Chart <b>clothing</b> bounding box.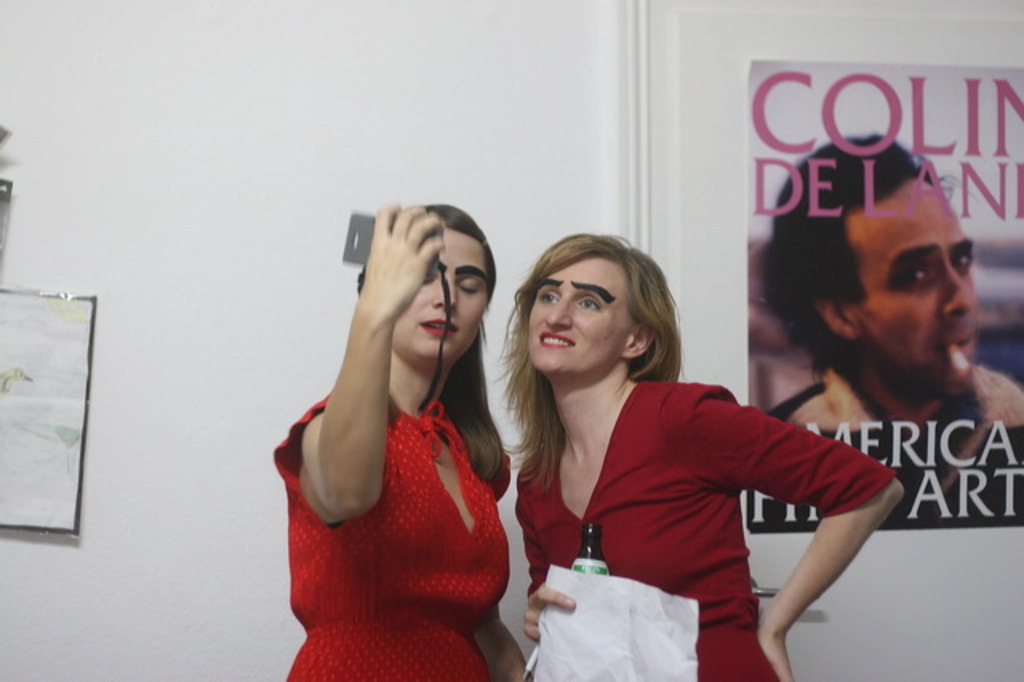
Charted: x1=270, y1=395, x2=507, y2=680.
